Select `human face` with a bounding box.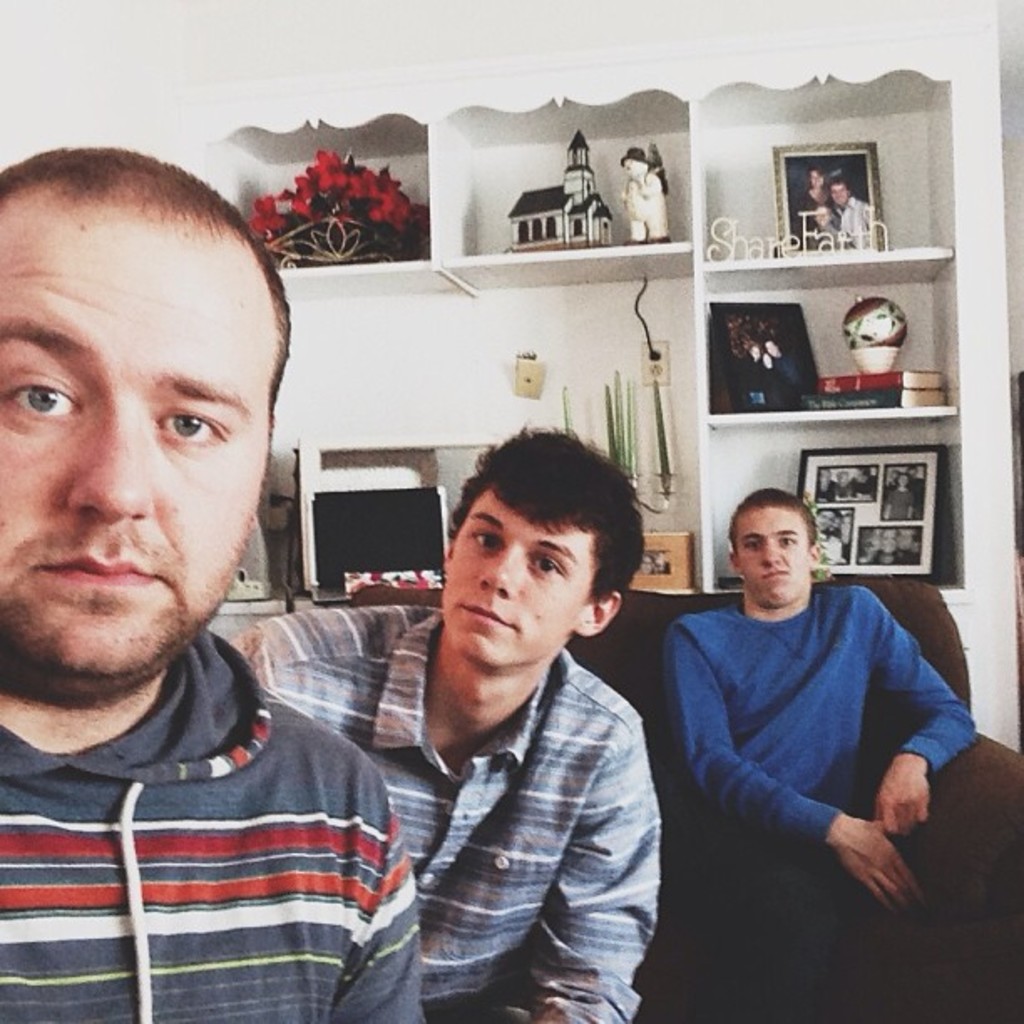
[left=636, top=552, right=654, bottom=572].
